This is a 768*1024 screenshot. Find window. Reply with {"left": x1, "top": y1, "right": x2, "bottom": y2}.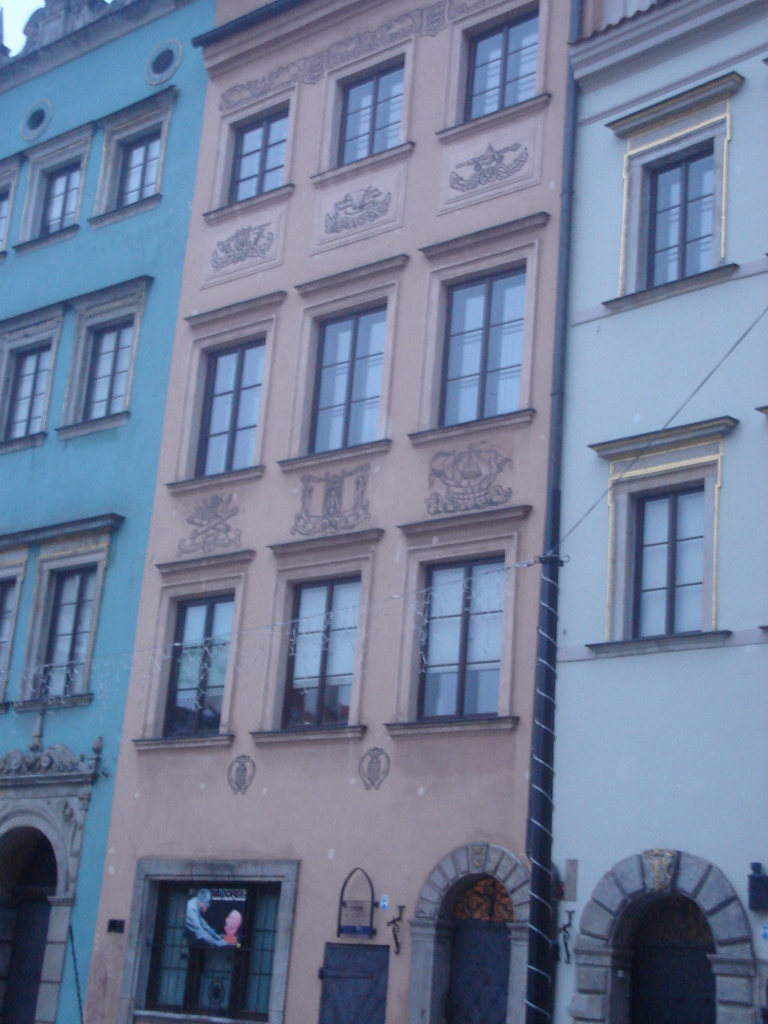
{"left": 216, "top": 113, "right": 287, "bottom": 204}.
